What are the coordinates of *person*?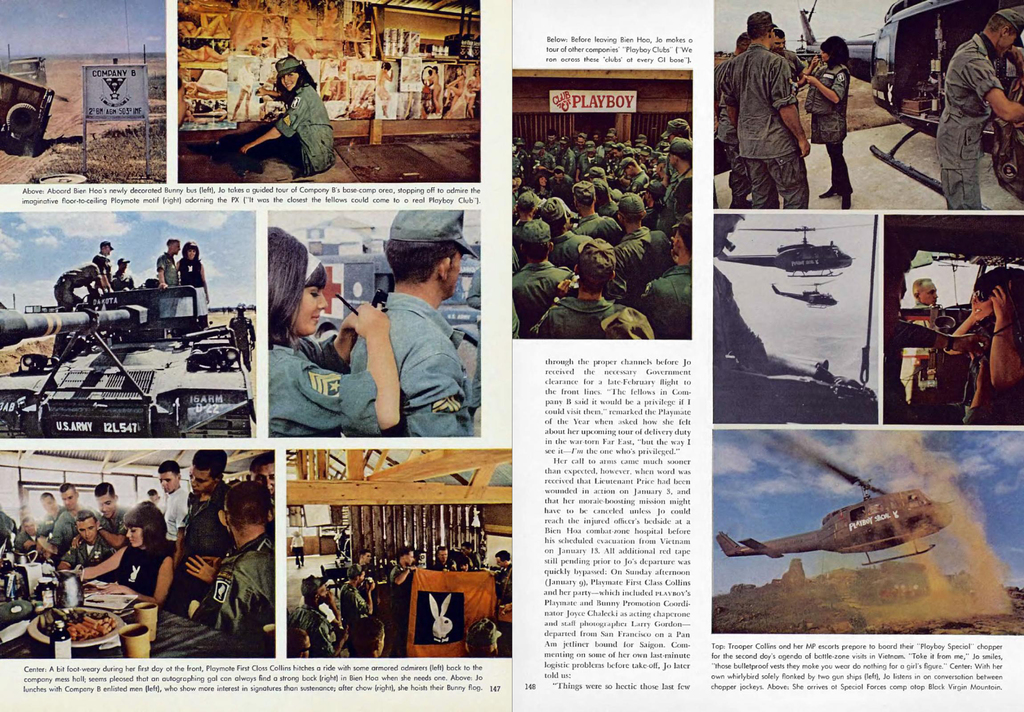
267/226/401/439.
